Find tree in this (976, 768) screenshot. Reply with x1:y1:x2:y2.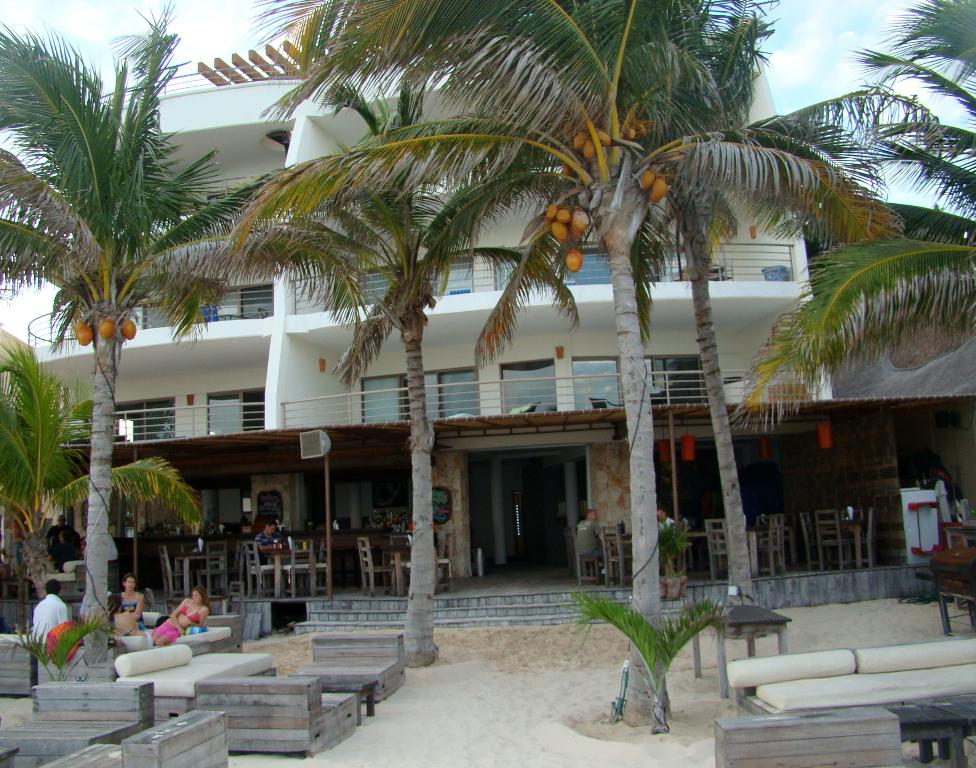
0:325:205:610.
